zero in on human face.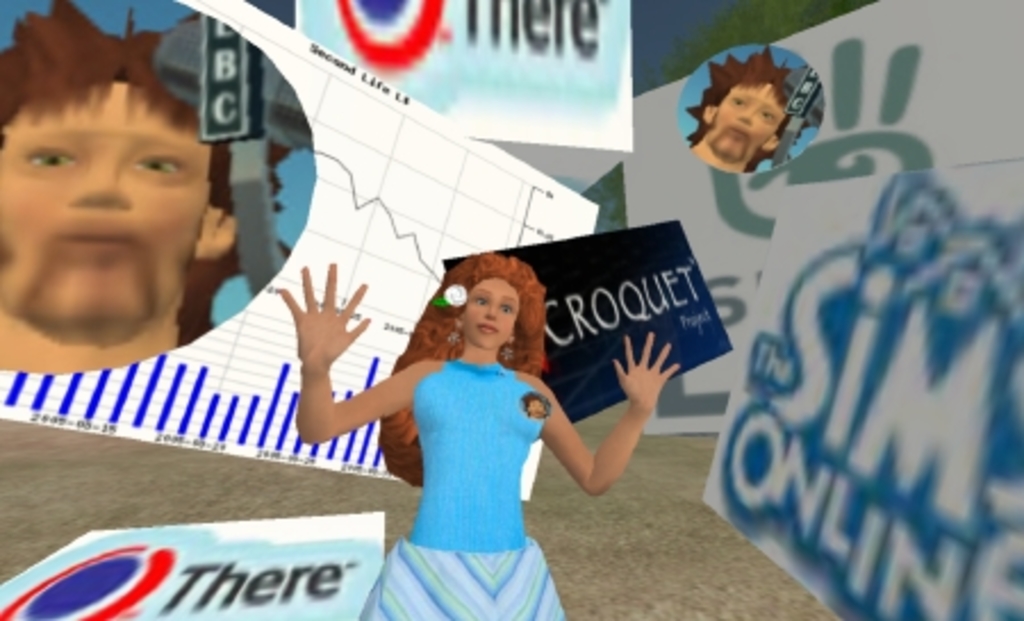
Zeroed in: 712 80 790 164.
